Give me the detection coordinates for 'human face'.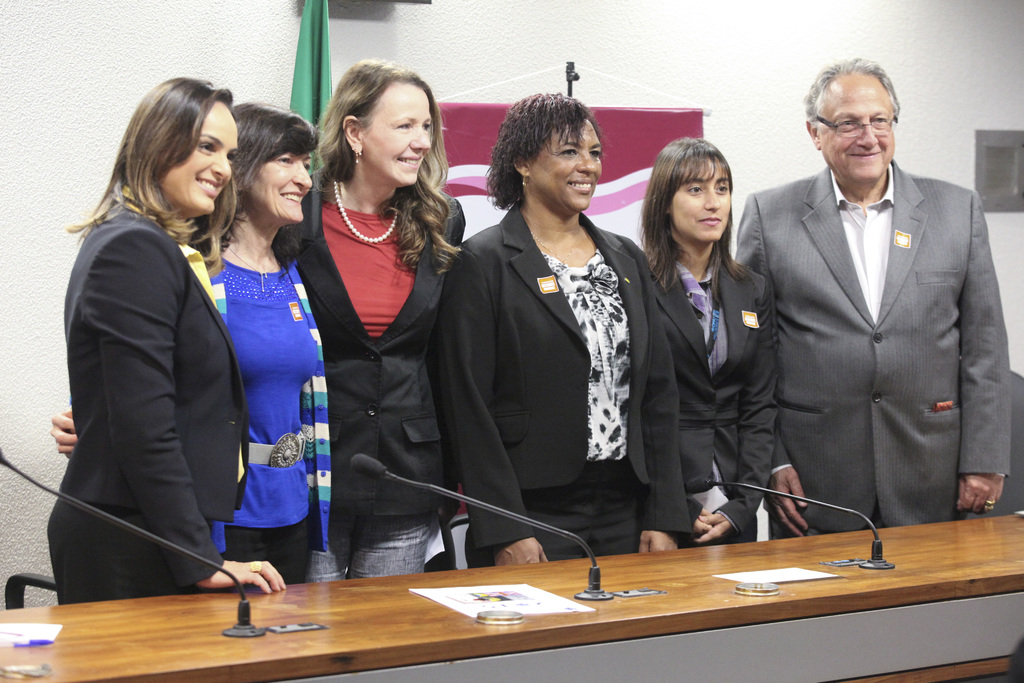
(left=362, top=85, right=433, bottom=188).
